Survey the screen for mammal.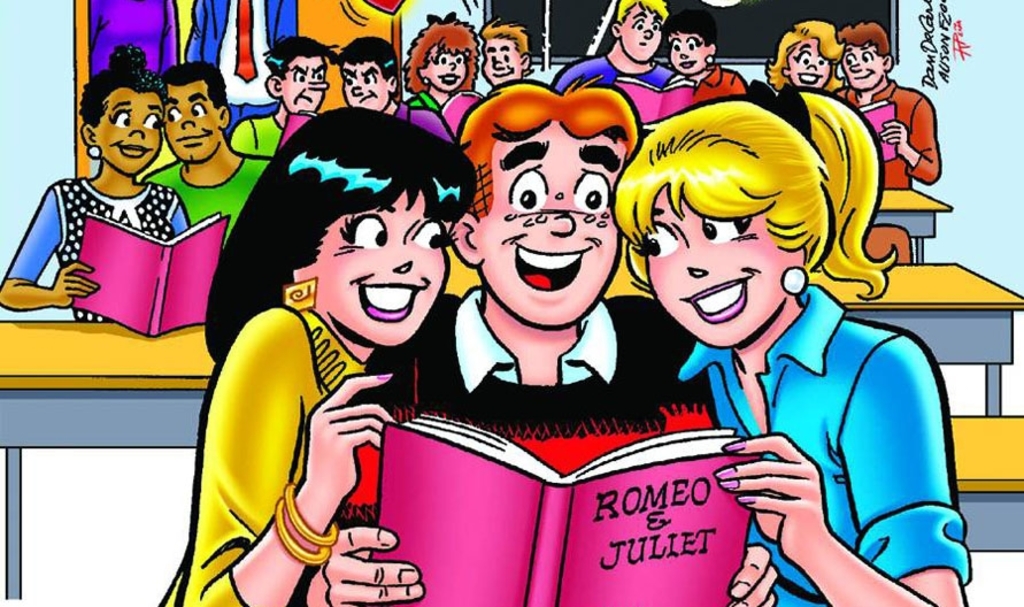
Survey found: l=146, t=63, r=274, b=255.
